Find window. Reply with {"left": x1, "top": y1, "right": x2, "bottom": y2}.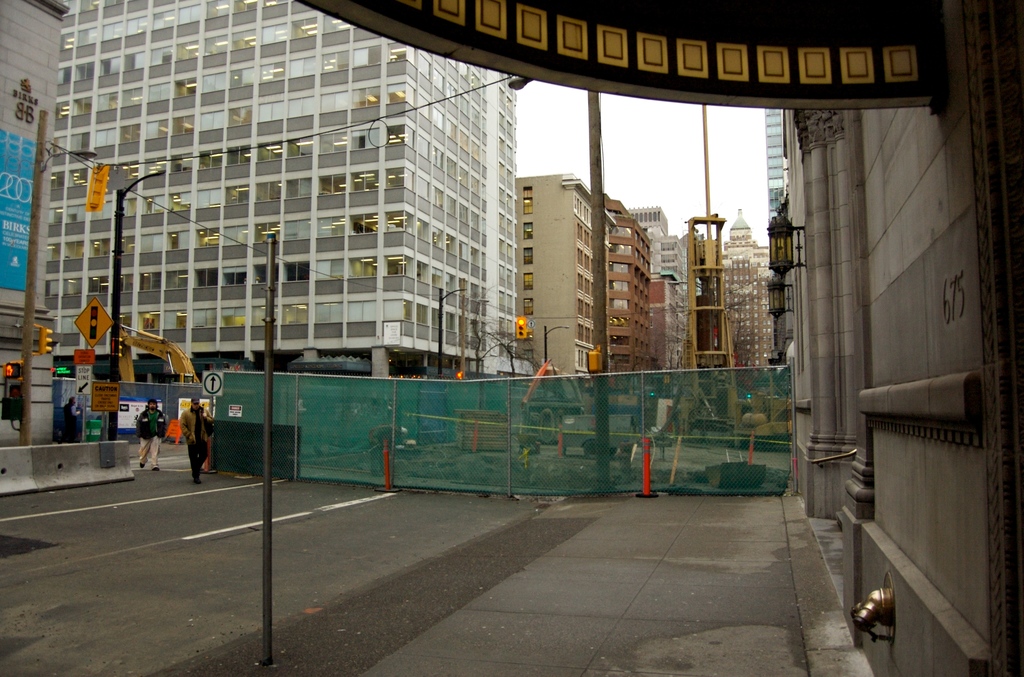
{"left": 461, "top": 240, "right": 468, "bottom": 261}.
